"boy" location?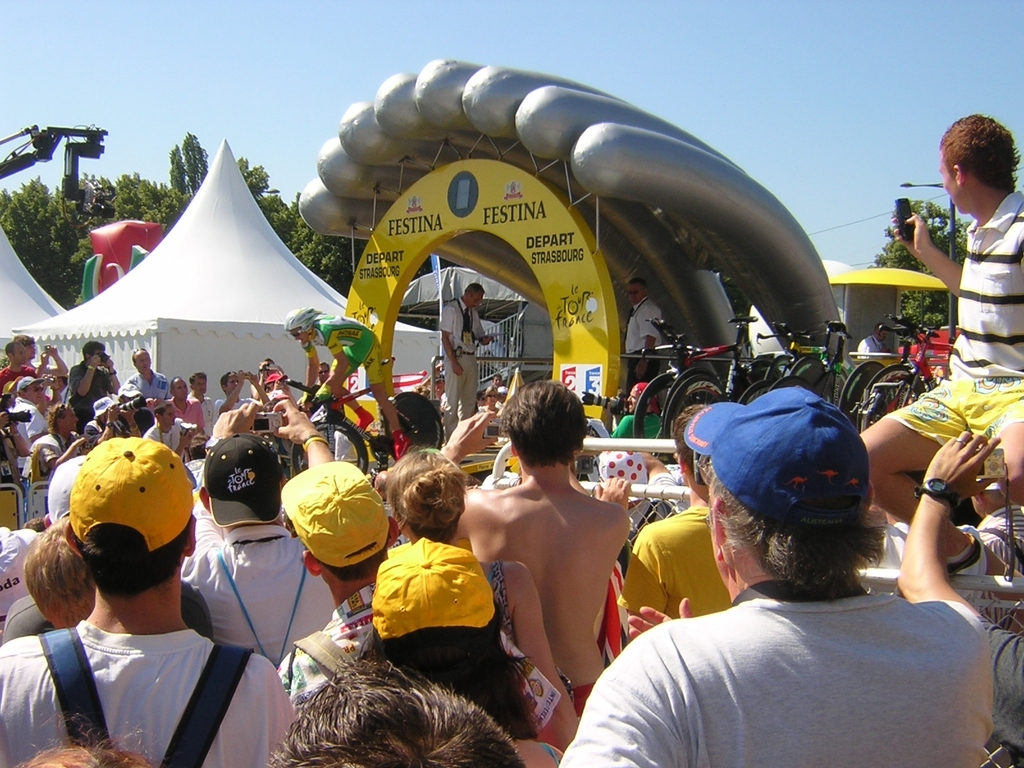
pyautogui.locateOnScreen(462, 381, 653, 719)
